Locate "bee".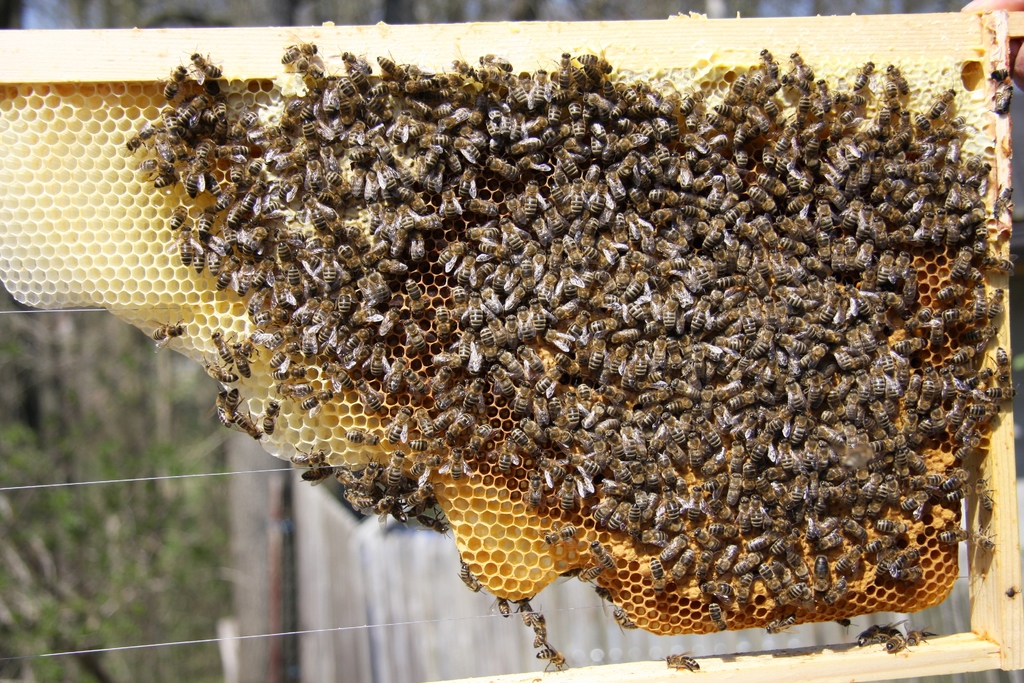
Bounding box: {"left": 368, "top": 166, "right": 383, "bottom": 199}.
